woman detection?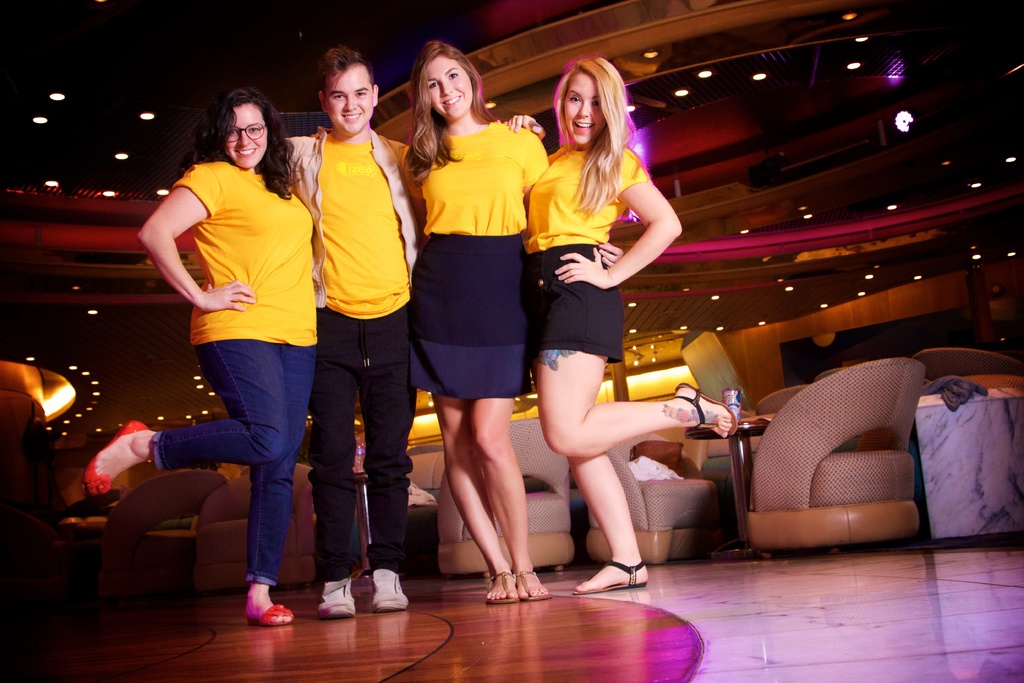
[79,85,323,629]
